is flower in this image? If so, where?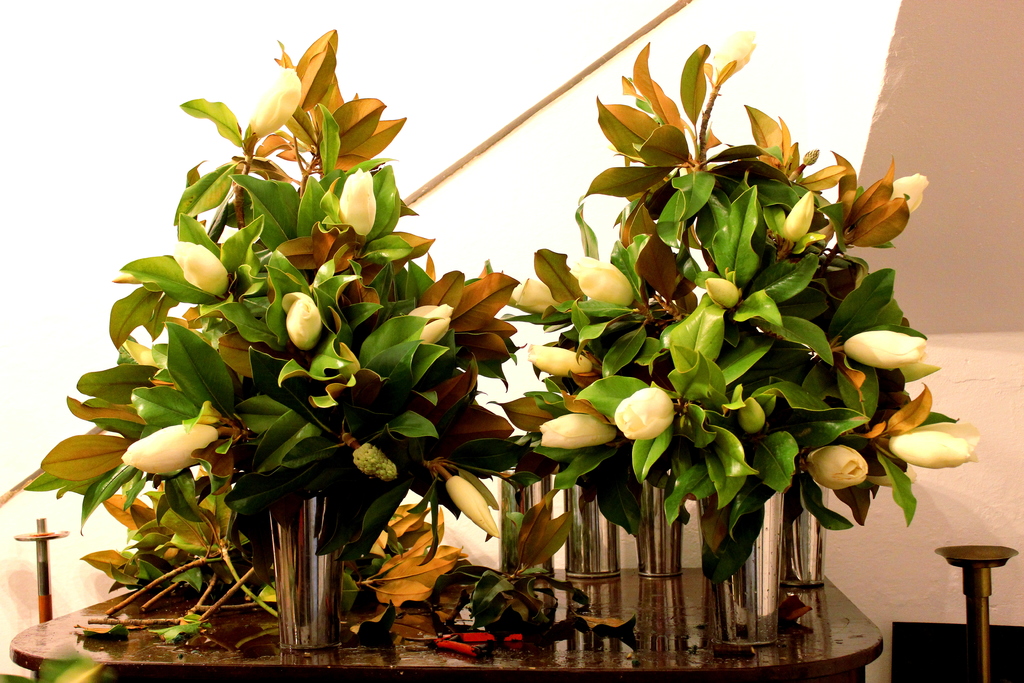
Yes, at detection(280, 292, 324, 350).
